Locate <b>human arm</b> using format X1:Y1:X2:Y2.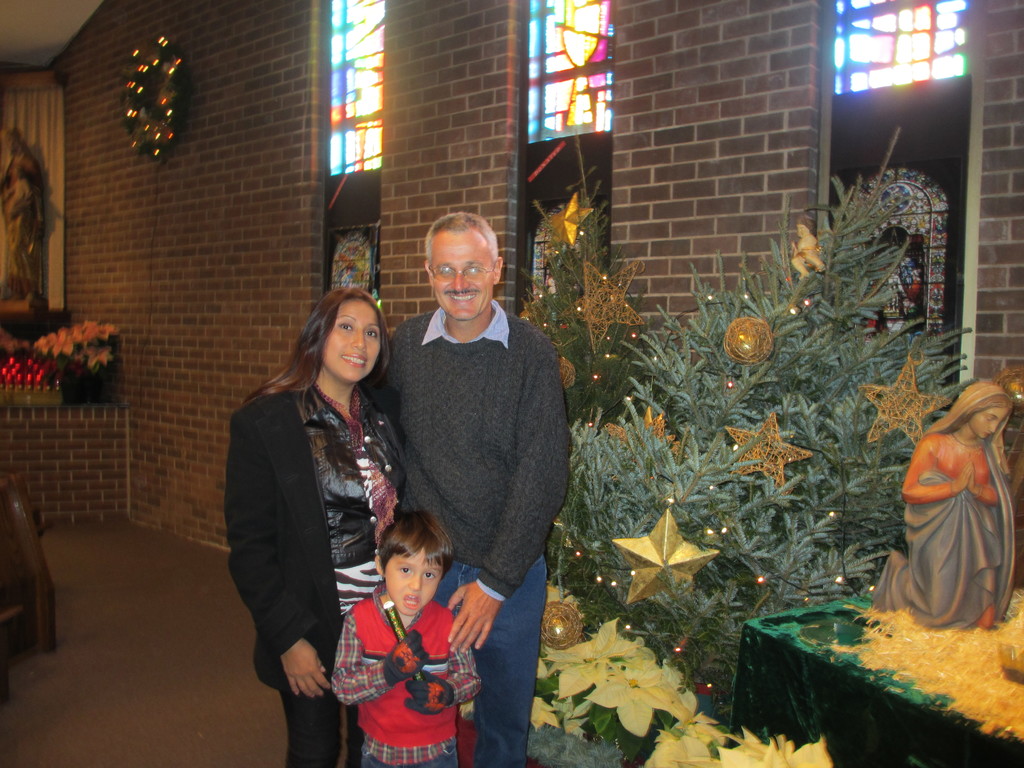
330:604:427:703.
